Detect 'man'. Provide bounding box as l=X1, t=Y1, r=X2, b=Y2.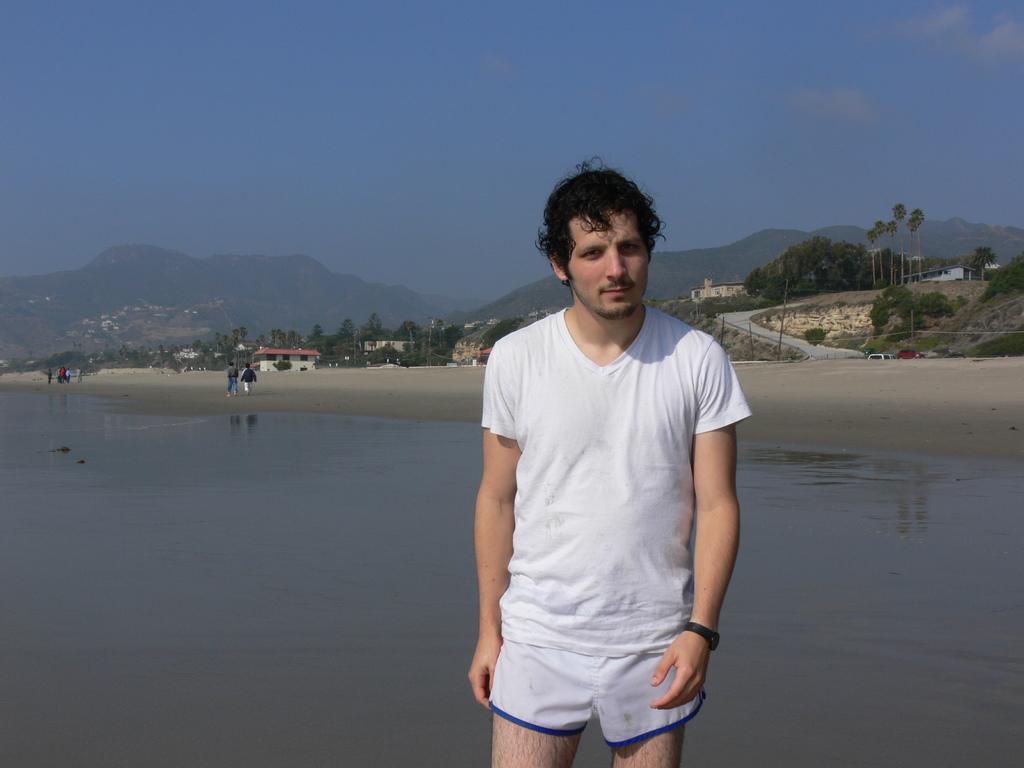
l=57, t=364, r=67, b=383.
